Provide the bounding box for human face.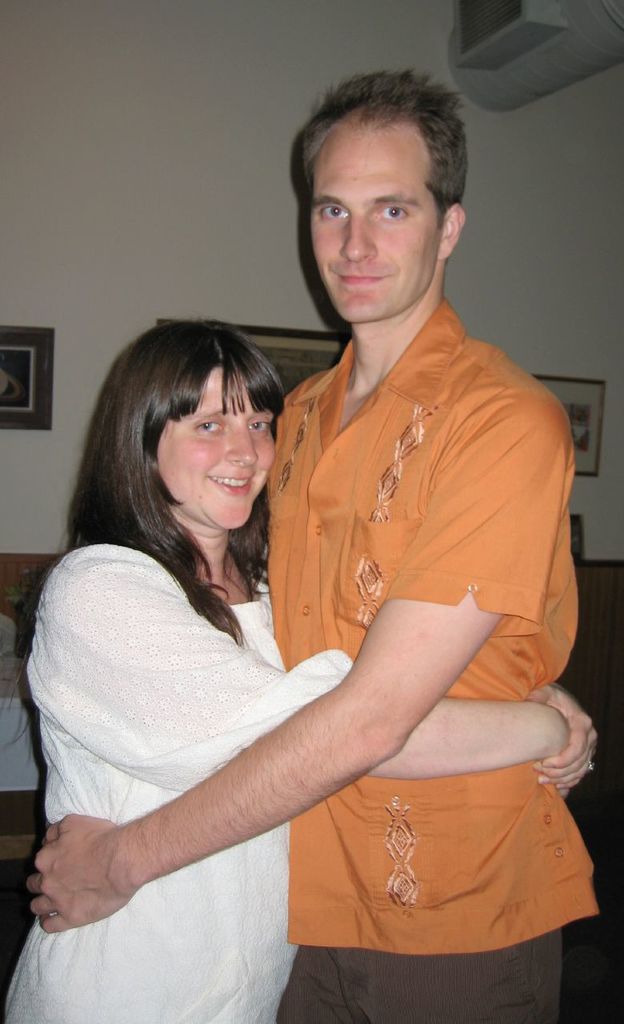
{"x1": 158, "y1": 360, "x2": 273, "y2": 527}.
